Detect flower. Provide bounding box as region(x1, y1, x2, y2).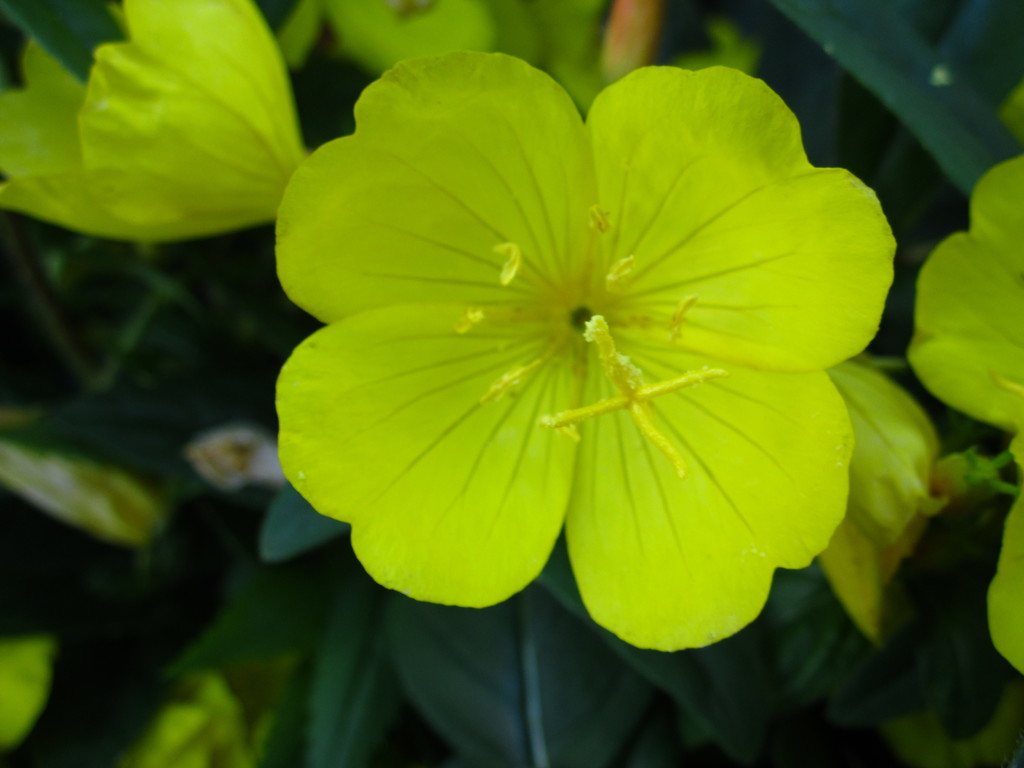
region(0, 0, 313, 242).
